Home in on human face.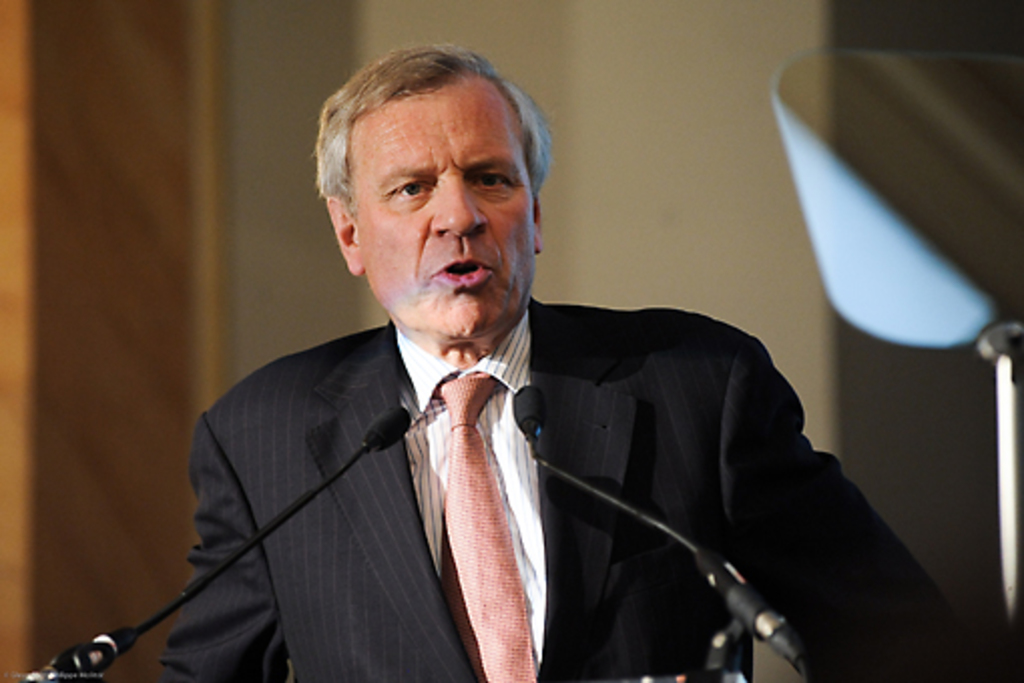
Homed in at box=[329, 72, 542, 339].
